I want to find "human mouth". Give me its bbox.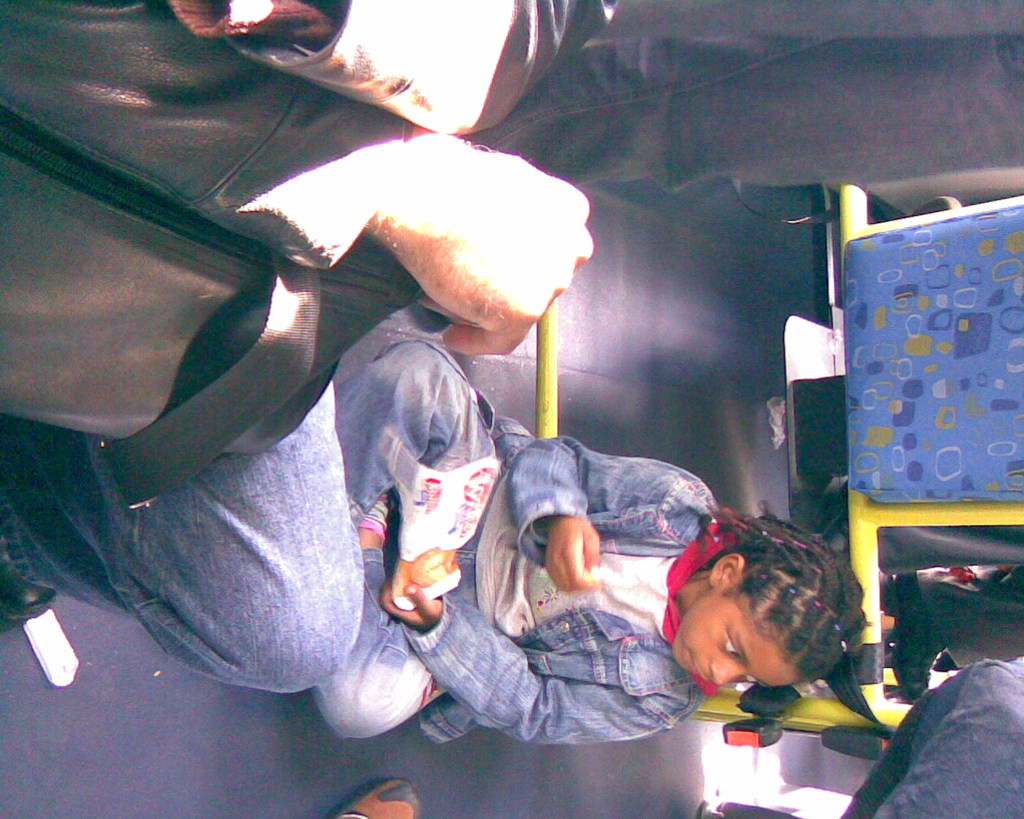
left=683, top=645, right=706, bottom=684.
